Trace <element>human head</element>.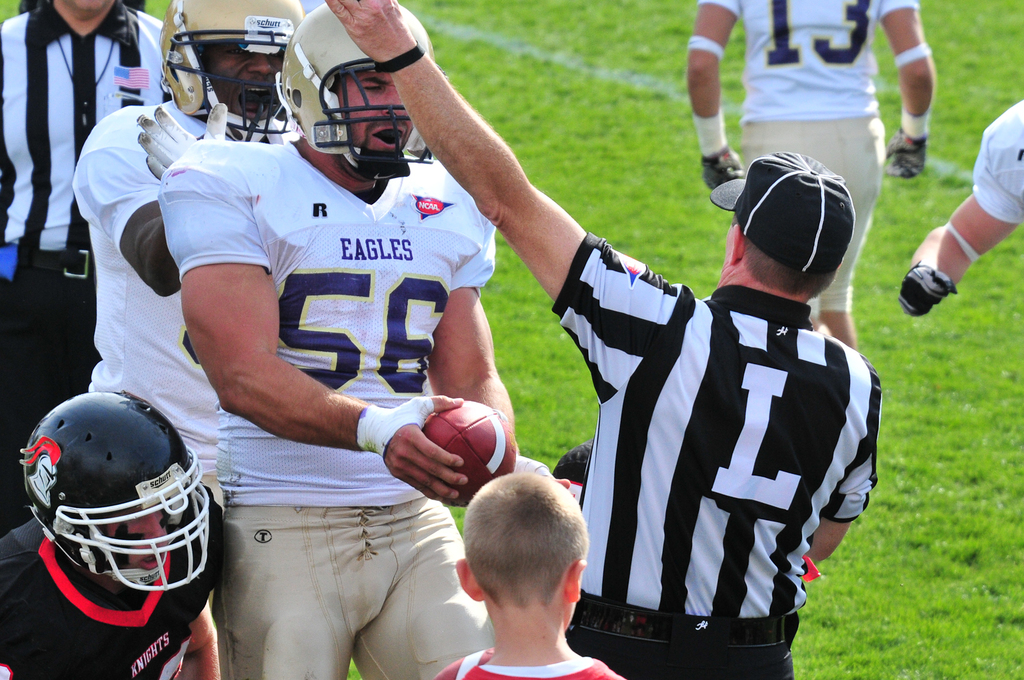
Traced to locate(154, 0, 307, 121).
